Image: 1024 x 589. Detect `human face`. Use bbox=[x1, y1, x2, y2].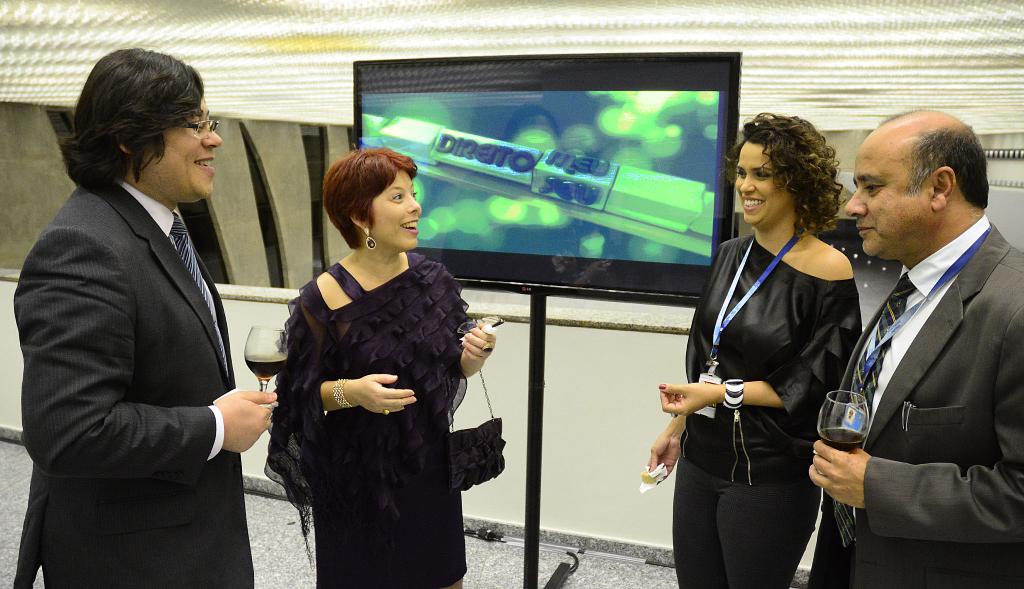
bbox=[846, 134, 931, 257].
